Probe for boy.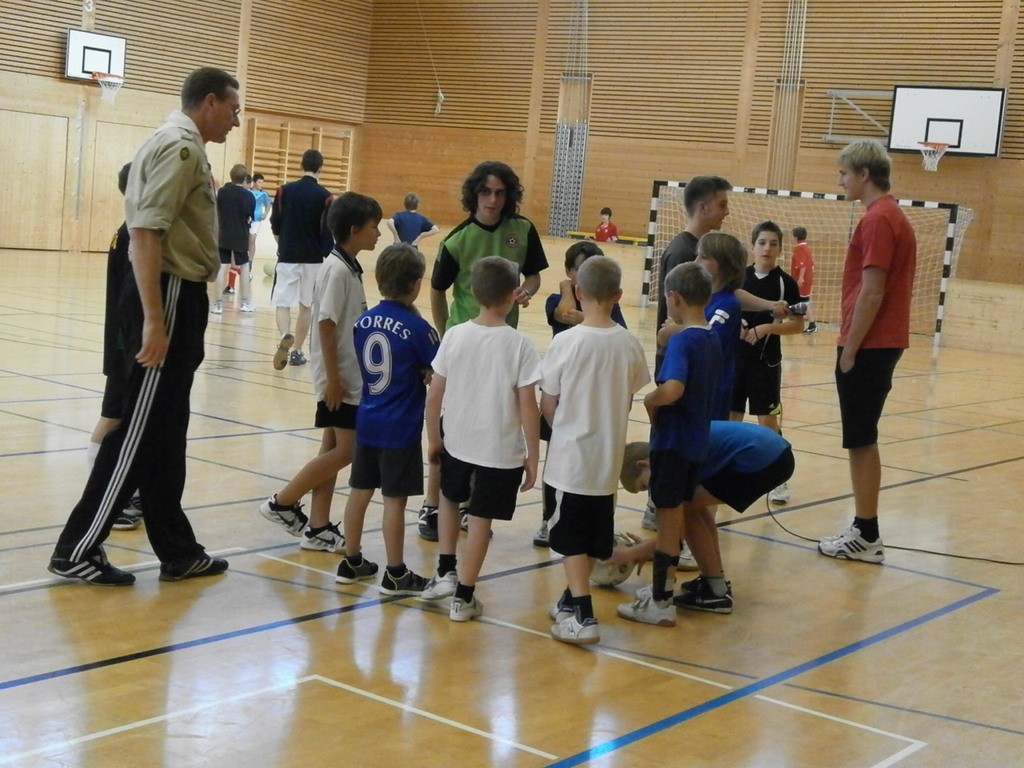
Probe result: {"x1": 790, "y1": 226, "x2": 818, "y2": 334}.
